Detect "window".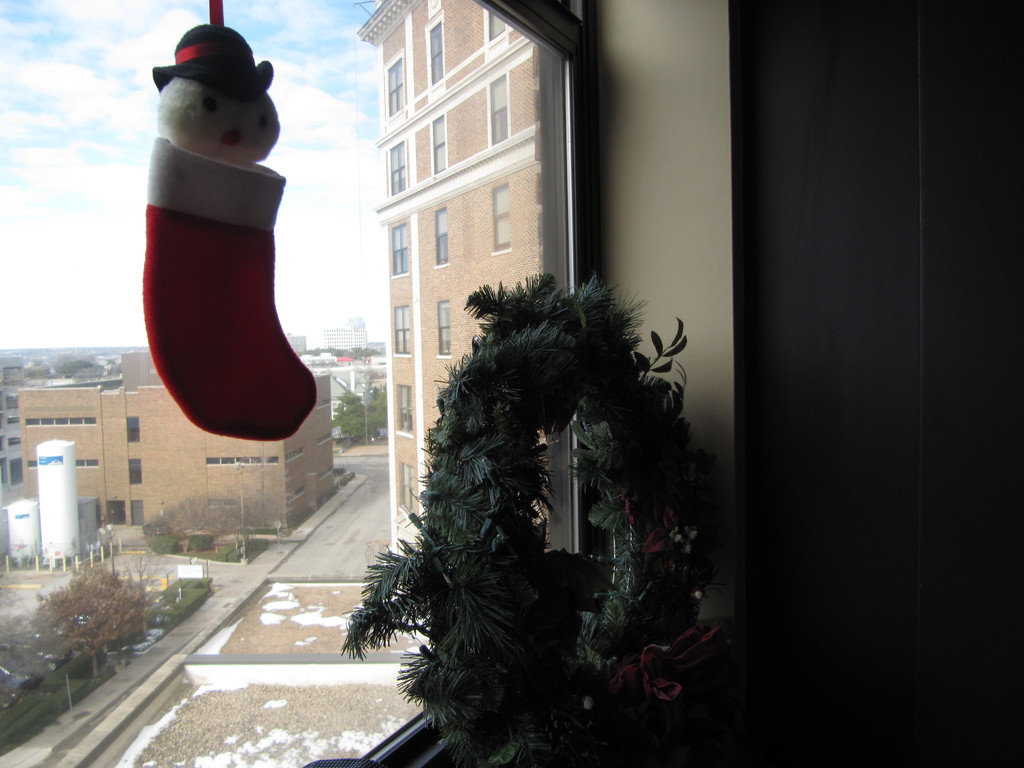
Detected at bbox(432, 113, 449, 171).
